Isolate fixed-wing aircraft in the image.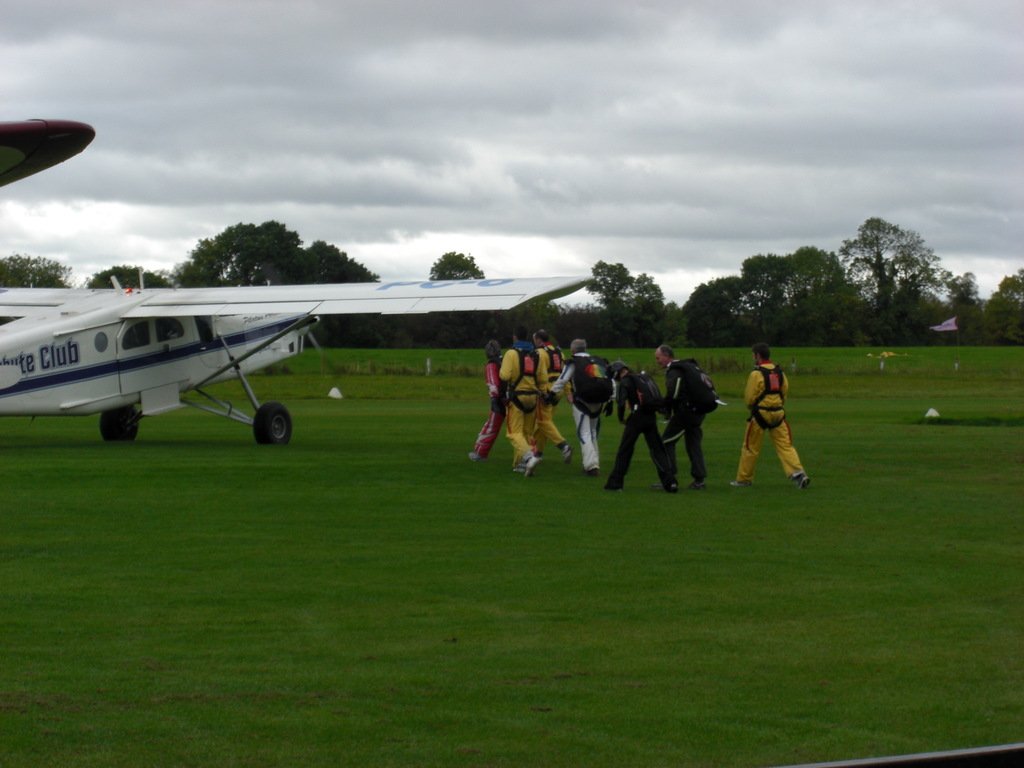
Isolated region: [left=0, top=271, right=600, bottom=445].
